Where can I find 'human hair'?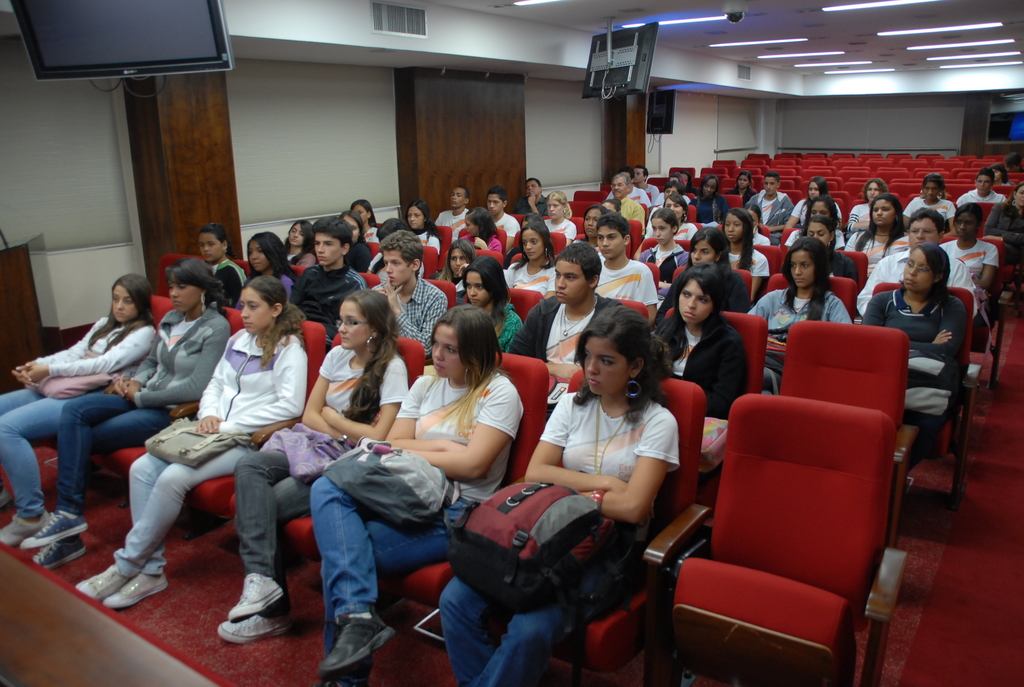
You can find it at rect(488, 186, 508, 200).
